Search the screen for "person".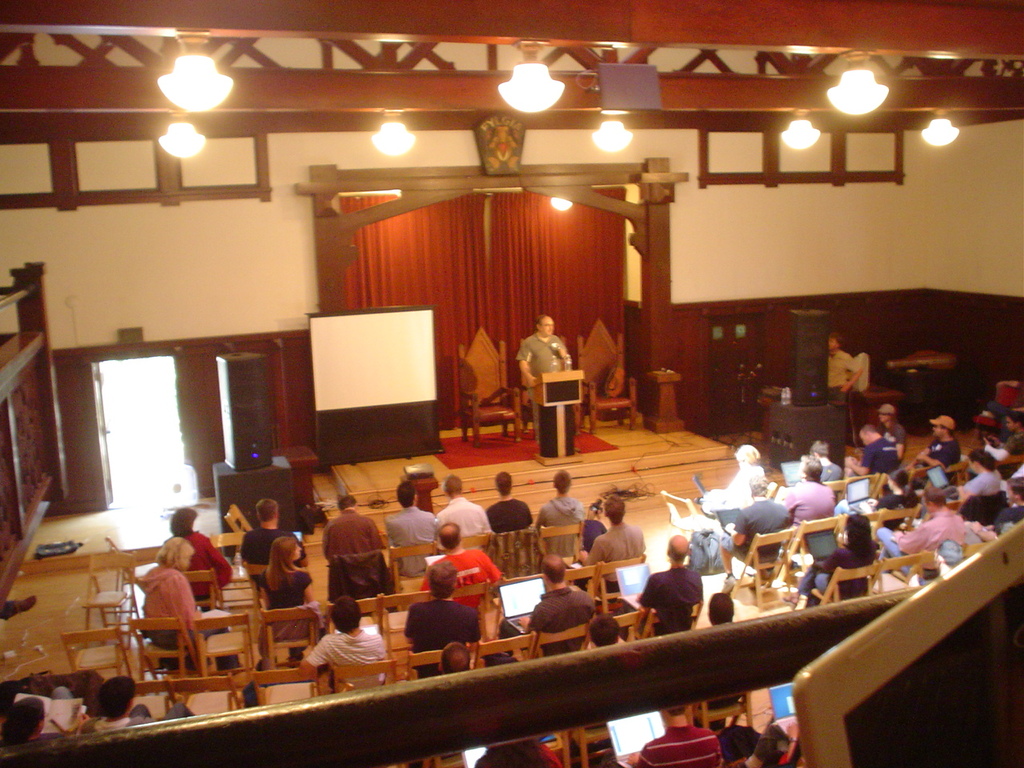
Found at <box>321,498,386,566</box>.
